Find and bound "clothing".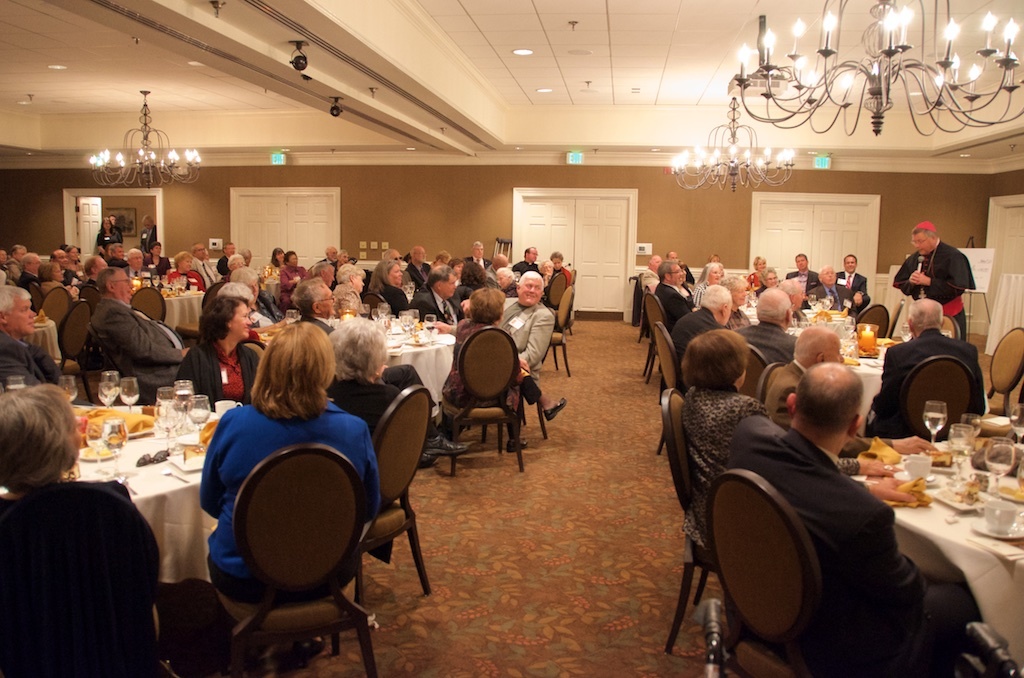
Bound: bbox(830, 271, 873, 310).
